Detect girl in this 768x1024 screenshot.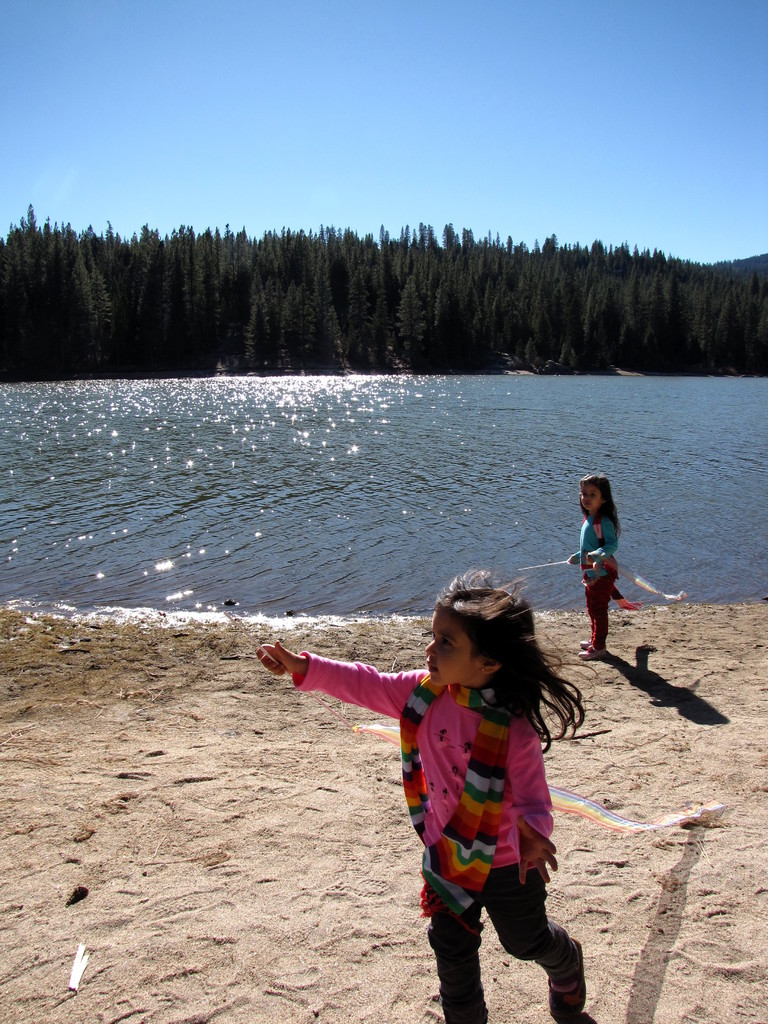
Detection: [566, 477, 623, 660].
